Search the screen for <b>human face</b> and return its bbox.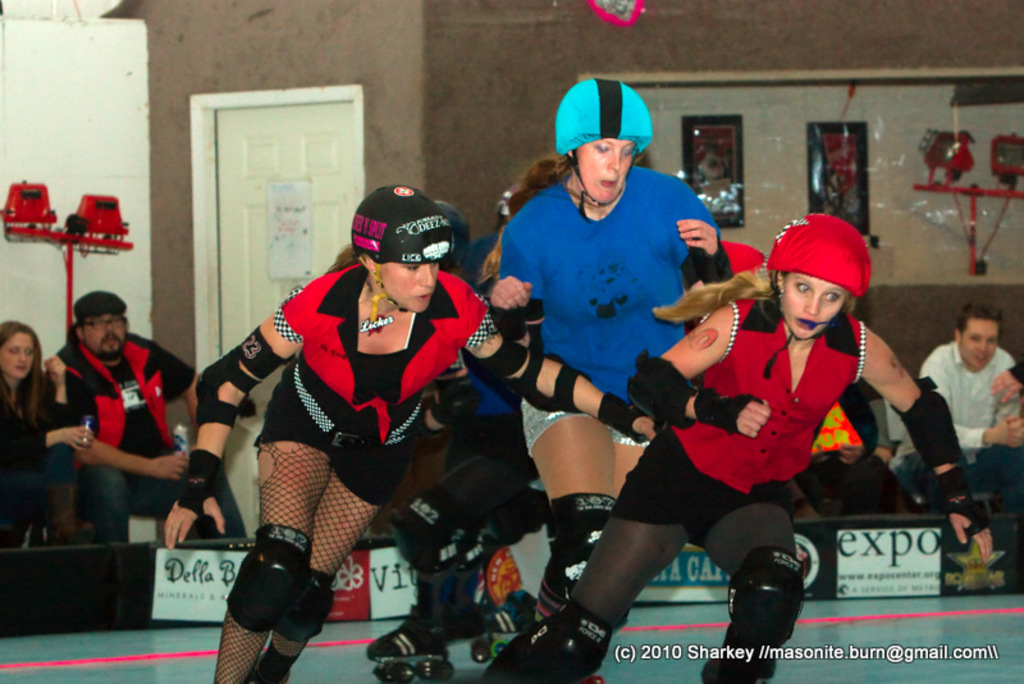
Found: bbox=(84, 310, 127, 357).
